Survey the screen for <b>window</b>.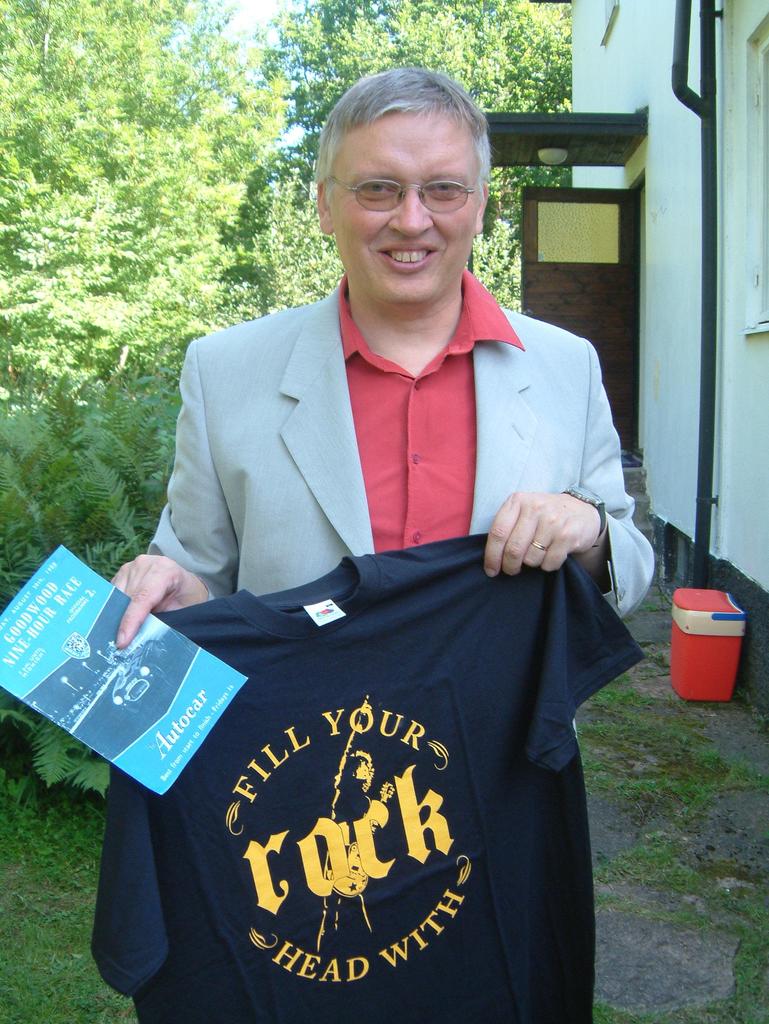
Survey found: (715,0,768,356).
